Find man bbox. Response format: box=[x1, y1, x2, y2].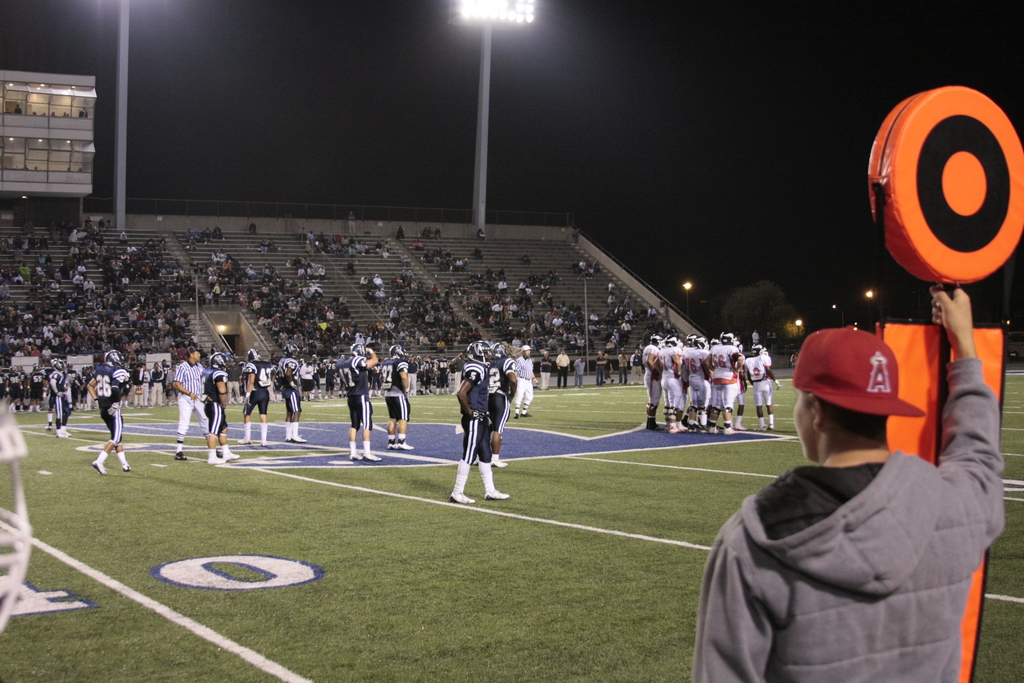
box=[33, 365, 41, 410].
